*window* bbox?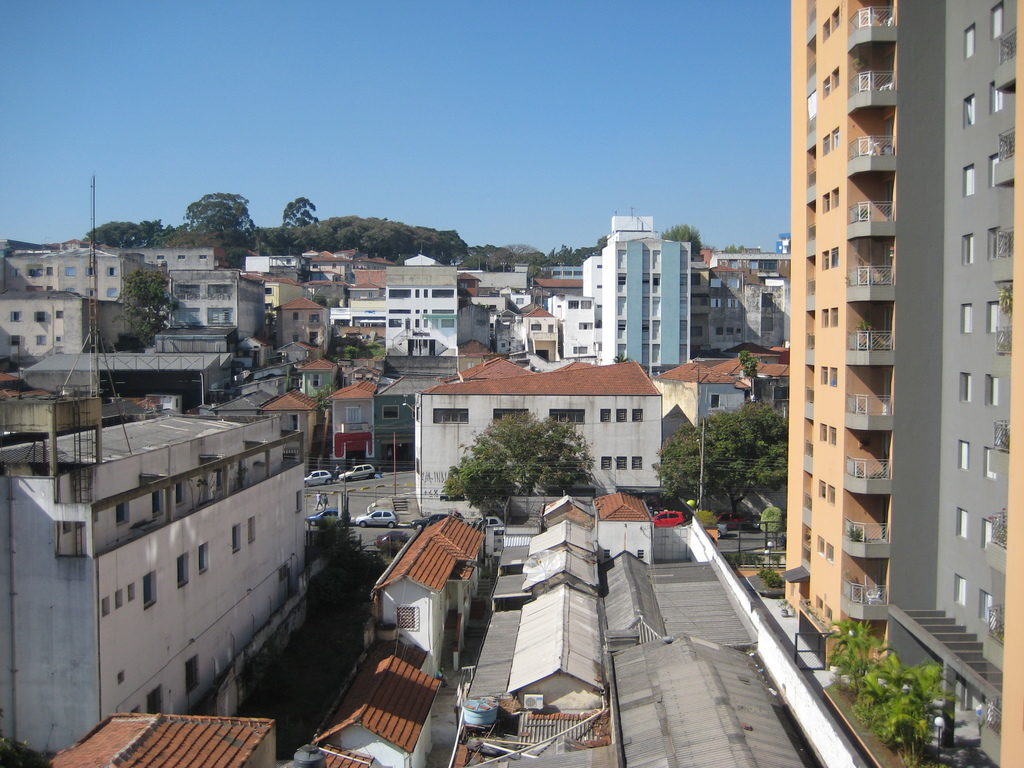
{"x1": 820, "y1": 420, "x2": 828, "y2": 444}
